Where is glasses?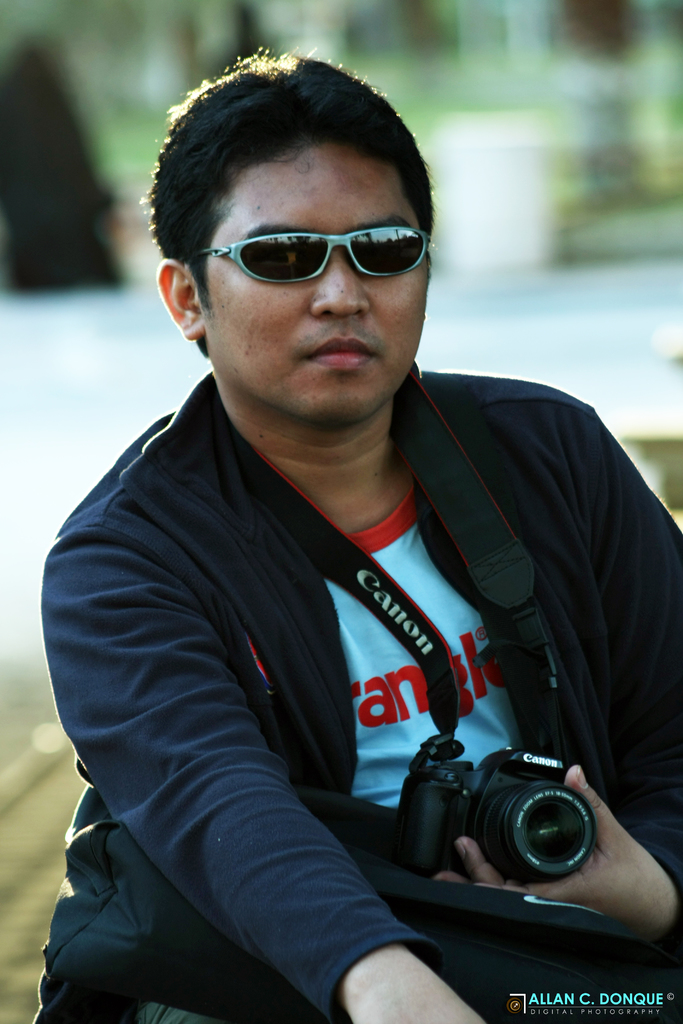
rect(185, 220, 429, 287).
